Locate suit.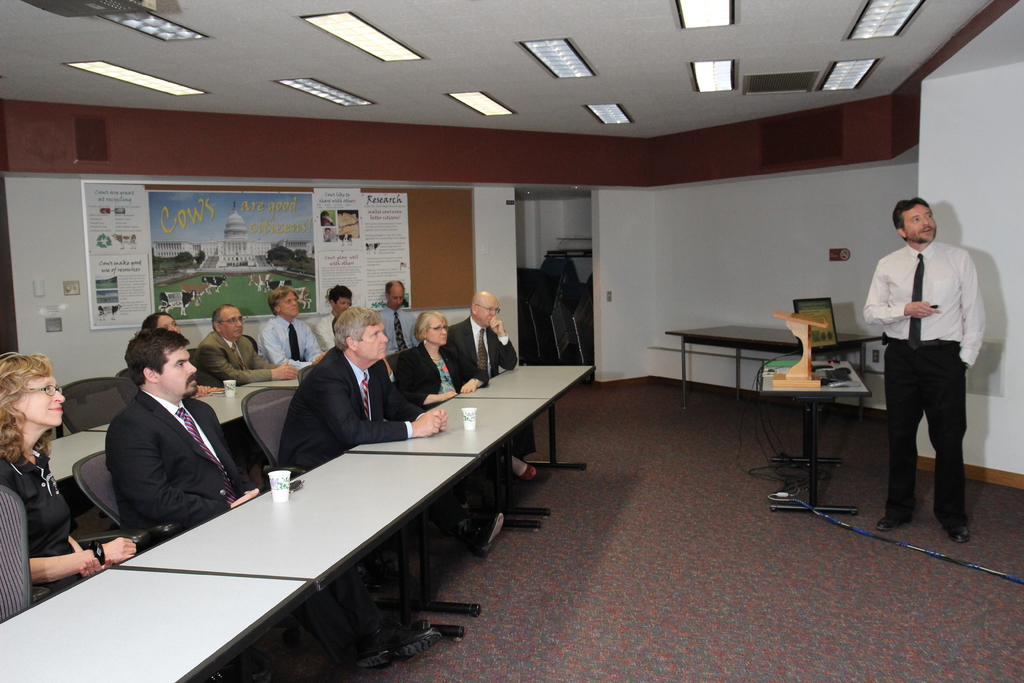
Bounding box: x1=390, y1=338, x2=491, y2=410.
